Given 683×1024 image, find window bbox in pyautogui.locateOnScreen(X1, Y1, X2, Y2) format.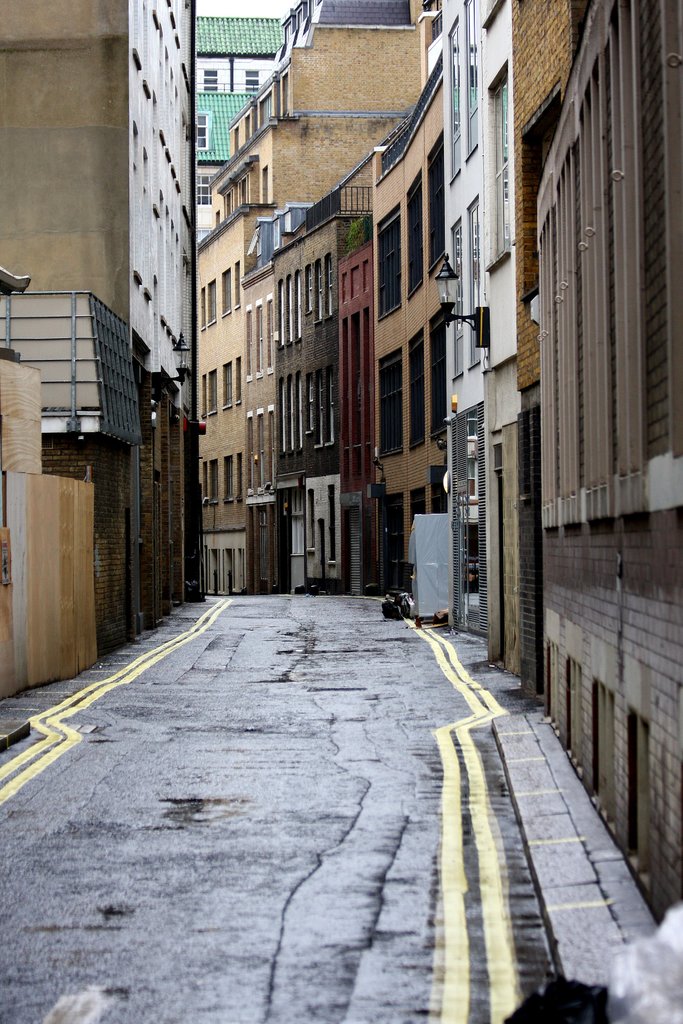
pyautogui.locateOnScreen(277, 279, 287, 349).
